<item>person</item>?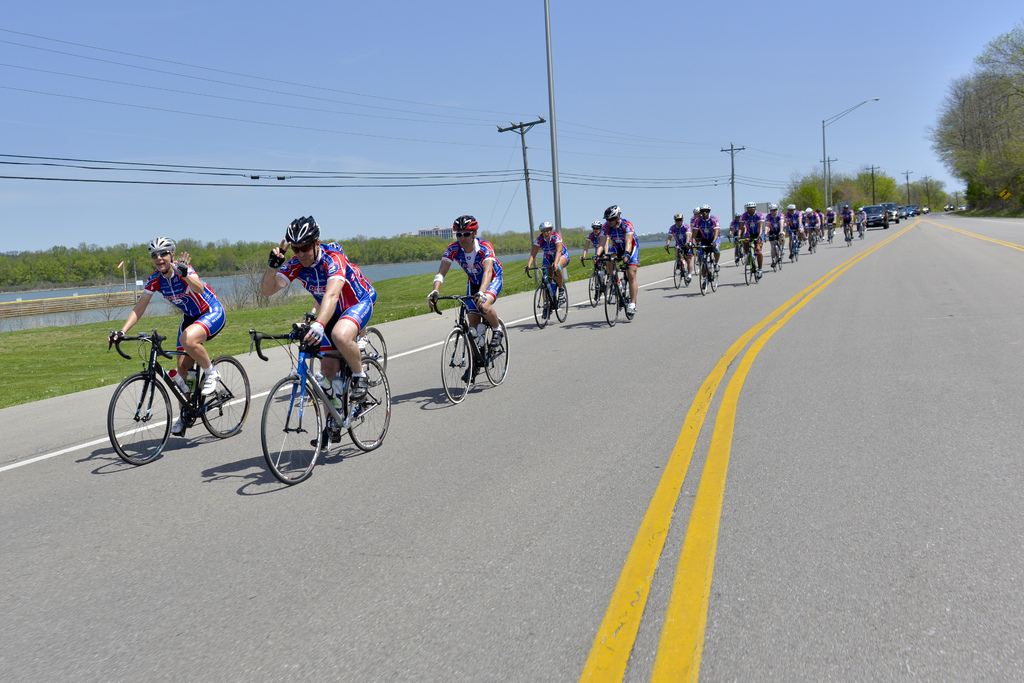
Rect(524, 218, 579, 302)
